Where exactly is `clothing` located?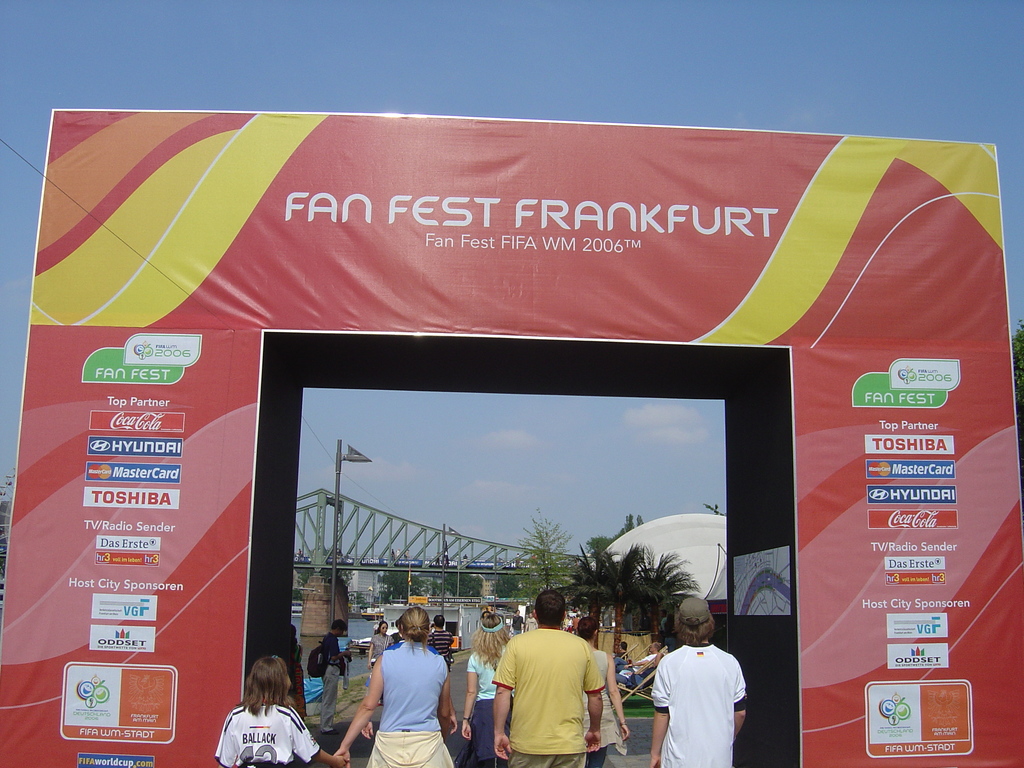
Its bounding box is 580, 650, 630, 767.
